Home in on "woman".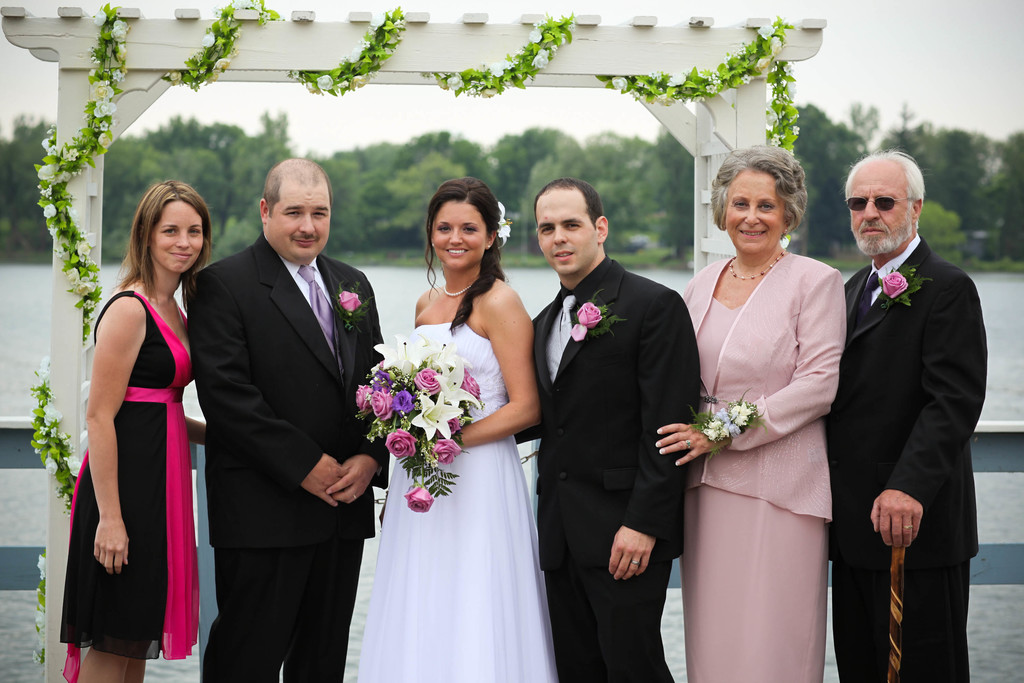
Homed in at [x1=54, y1=179, x2=224, y2=682].
